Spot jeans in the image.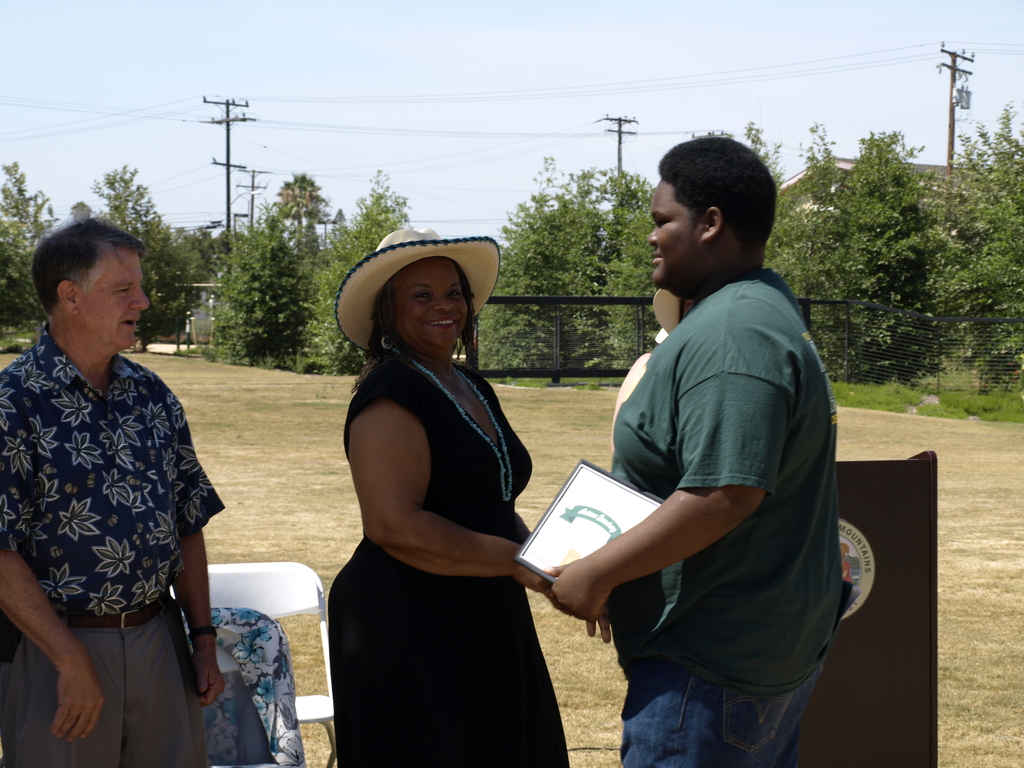
jeans found at [left=602, top=630, right=846, bottom=757].
